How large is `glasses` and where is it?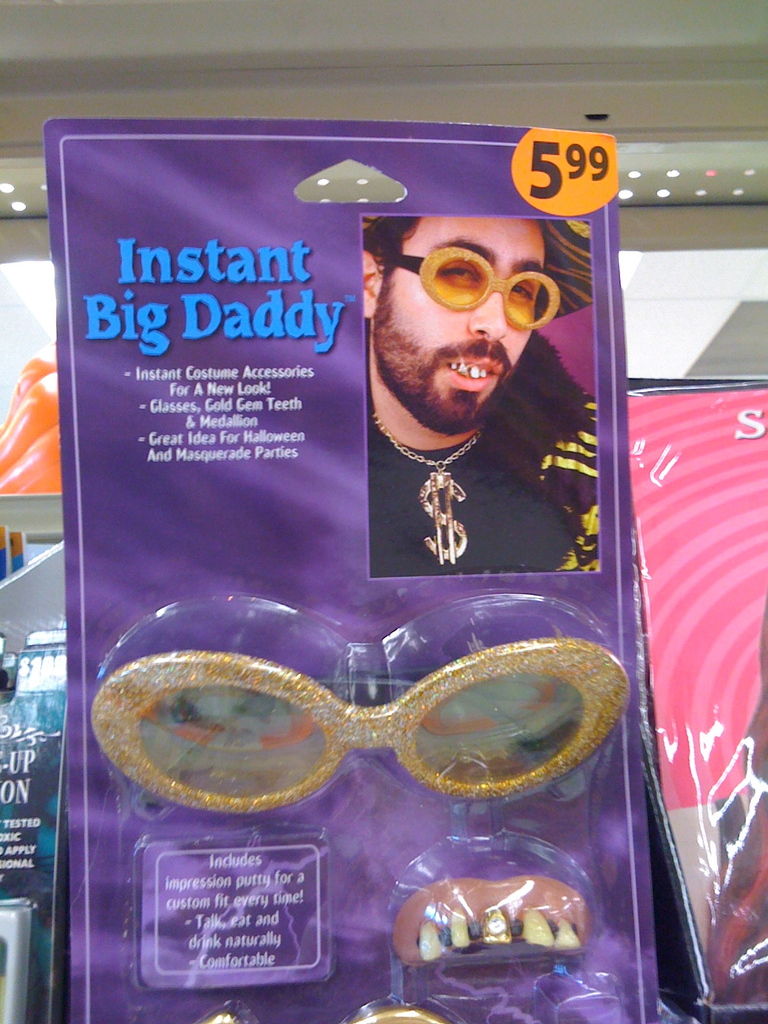
Bounding box: [x1=390, y1=247, x2=558, y2=333].
